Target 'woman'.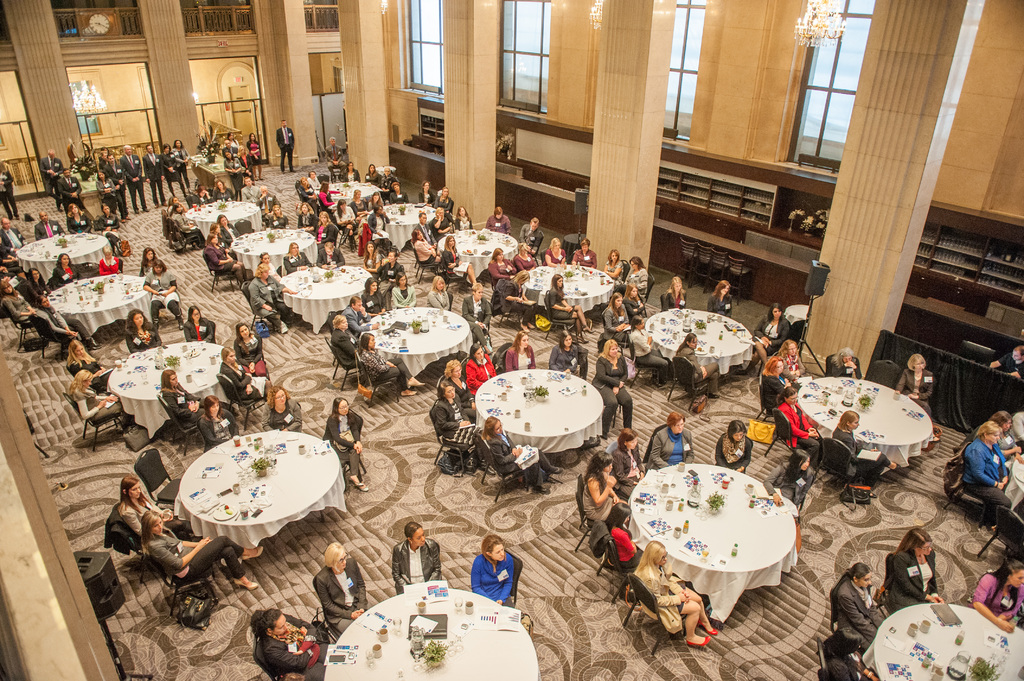
Target region: bbox(70, 342, 115, 387).
